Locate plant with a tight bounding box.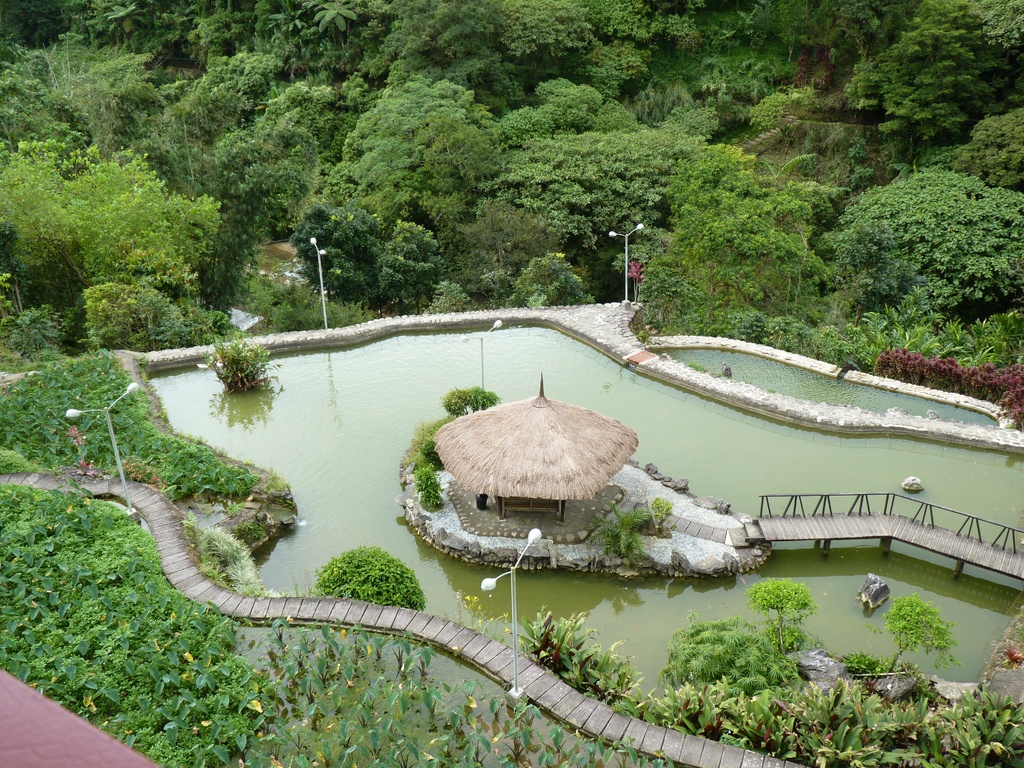
657 492 671 529.
